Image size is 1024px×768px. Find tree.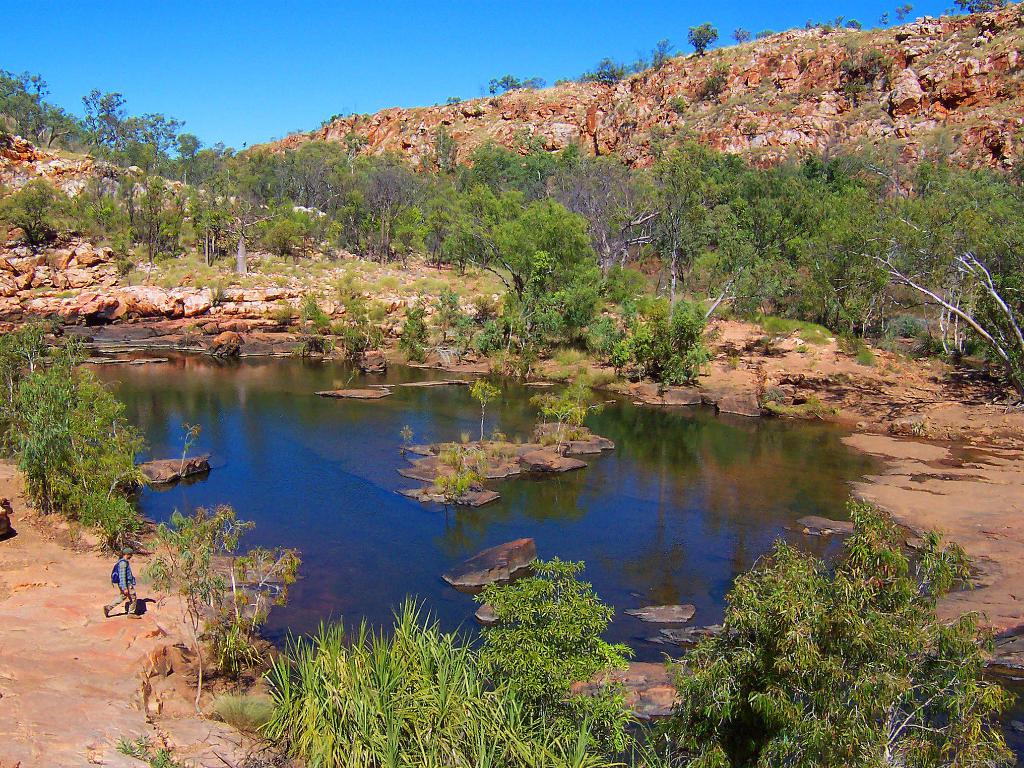
rect(753, 29, 776, 40).
